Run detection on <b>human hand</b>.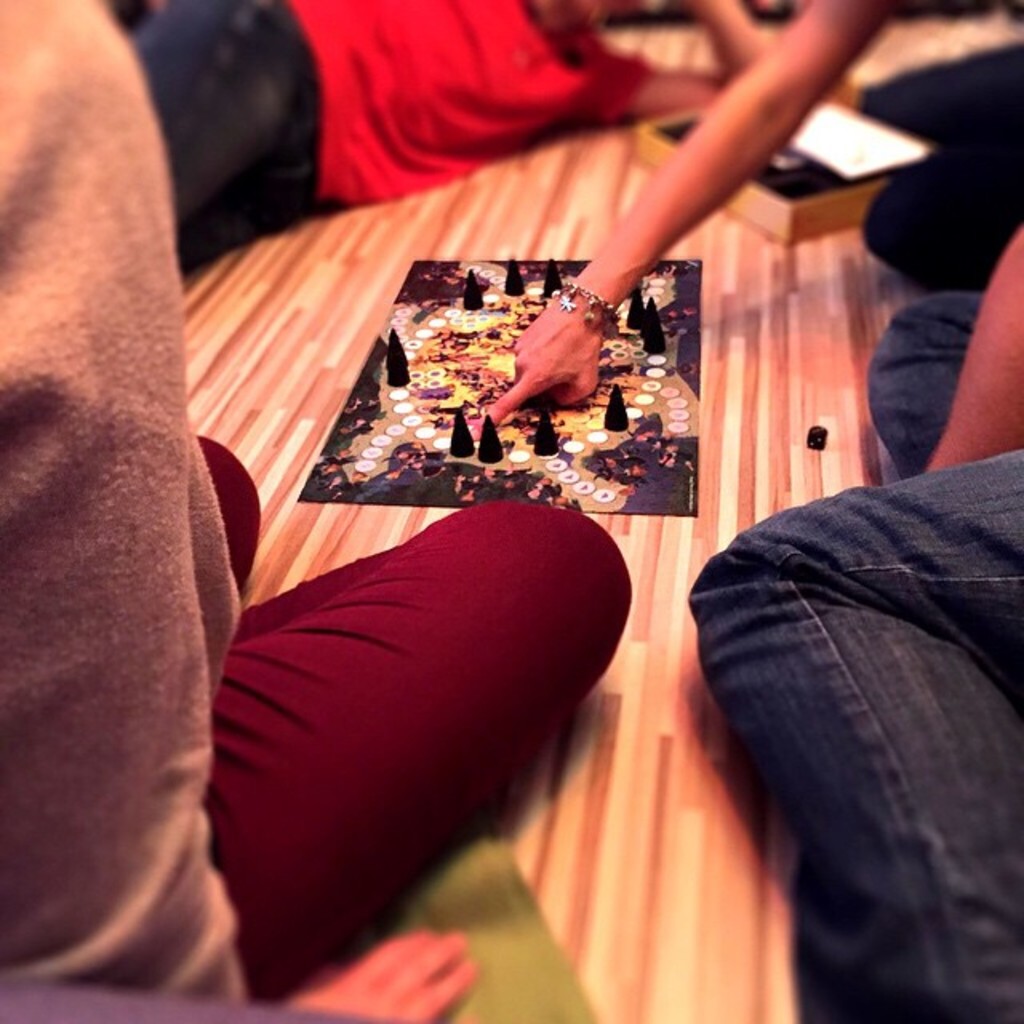
Result: region(283, 930, 472, 1022).
